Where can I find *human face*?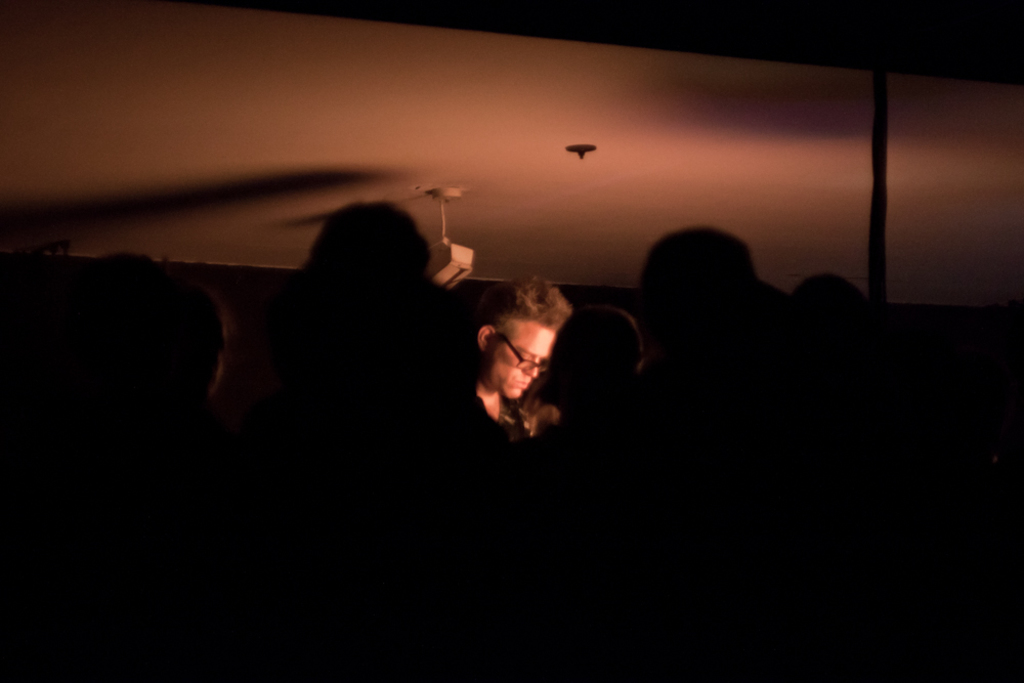
You can find it at 493, 332, 556, 401.
